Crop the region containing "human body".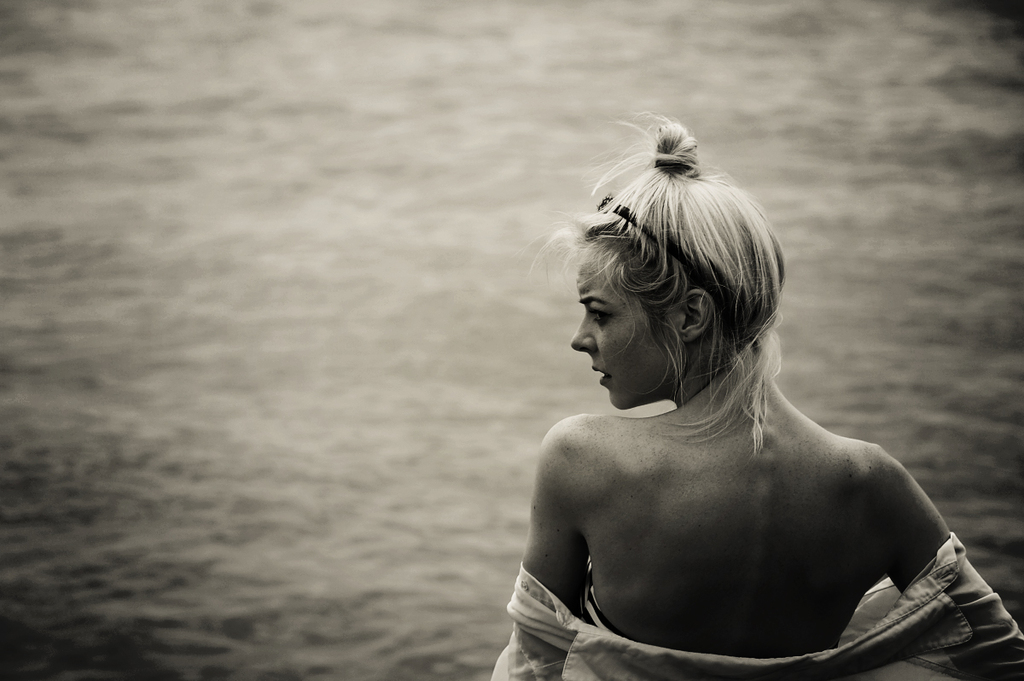
Crop region: 513 173 994 678.
